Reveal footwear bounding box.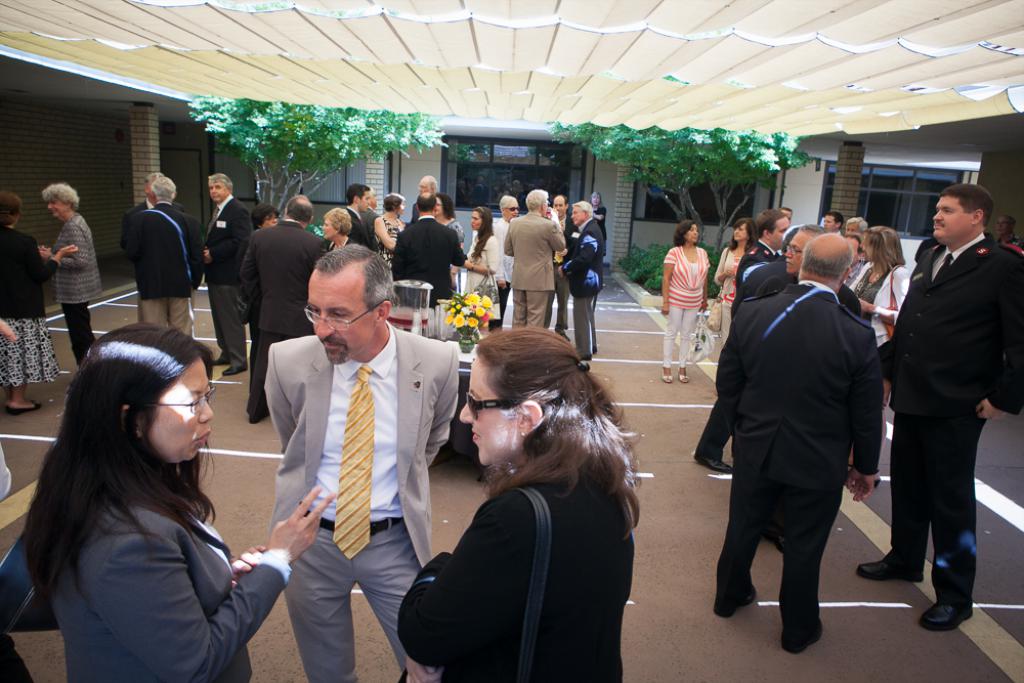
Revealed: l=785, t=617, r=822, b=650.
